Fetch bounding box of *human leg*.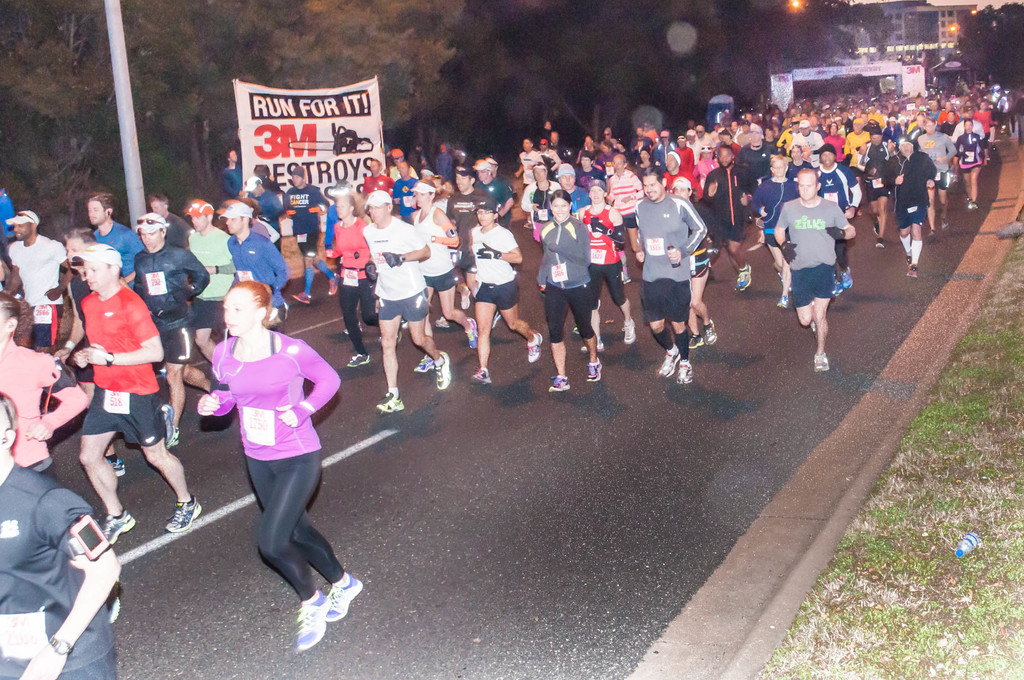
Bbox: x1=776, y1=261, x2=789, y2=307.
